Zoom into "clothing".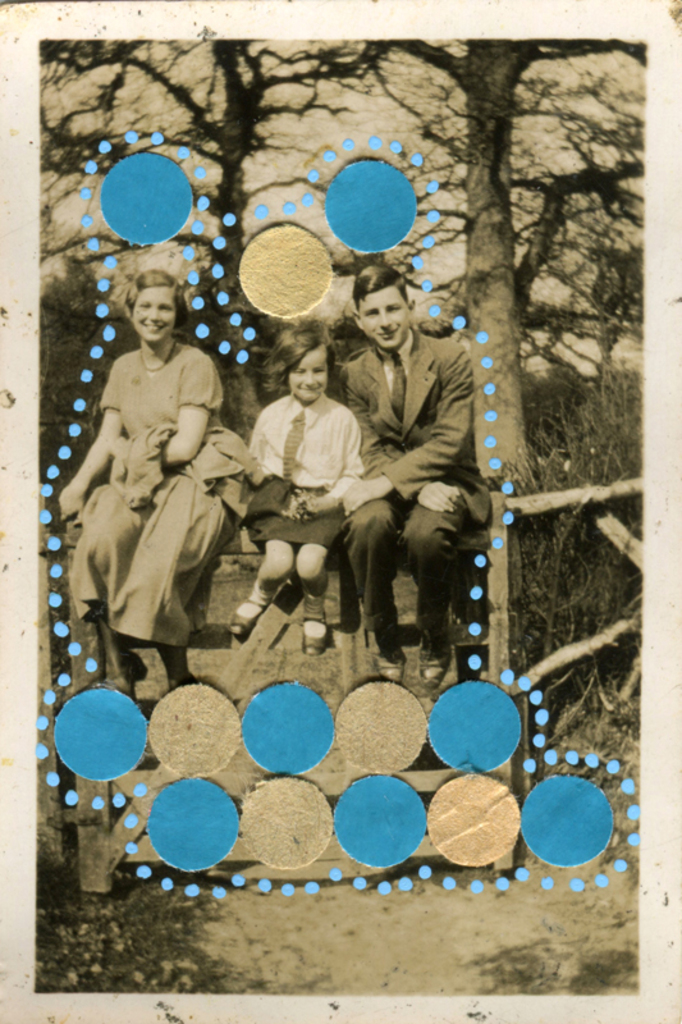
Zoom target: crop(92, 339, 216, 659).
